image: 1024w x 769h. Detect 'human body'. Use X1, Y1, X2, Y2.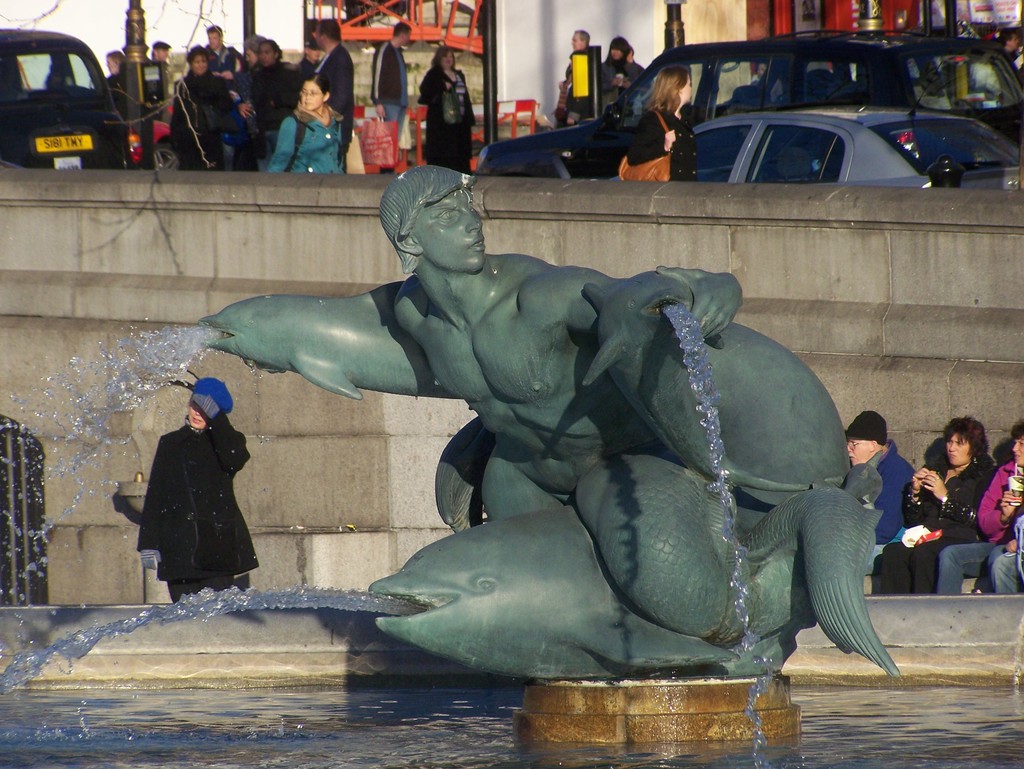
383, 155, 738, 521.
